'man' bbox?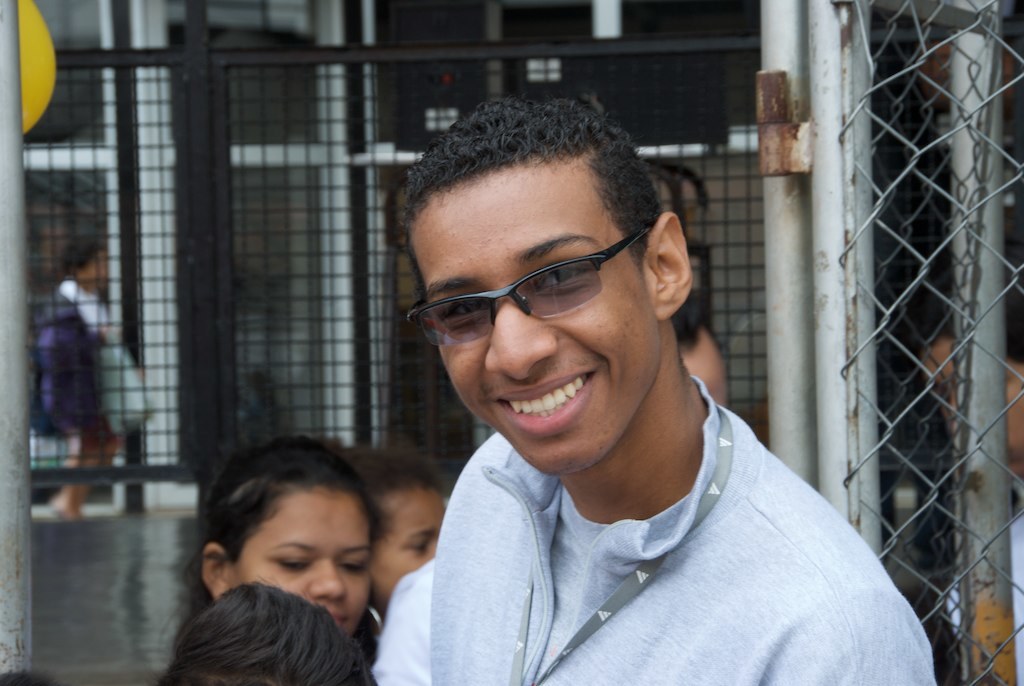
bbox=(371, 288, 728, 685)
